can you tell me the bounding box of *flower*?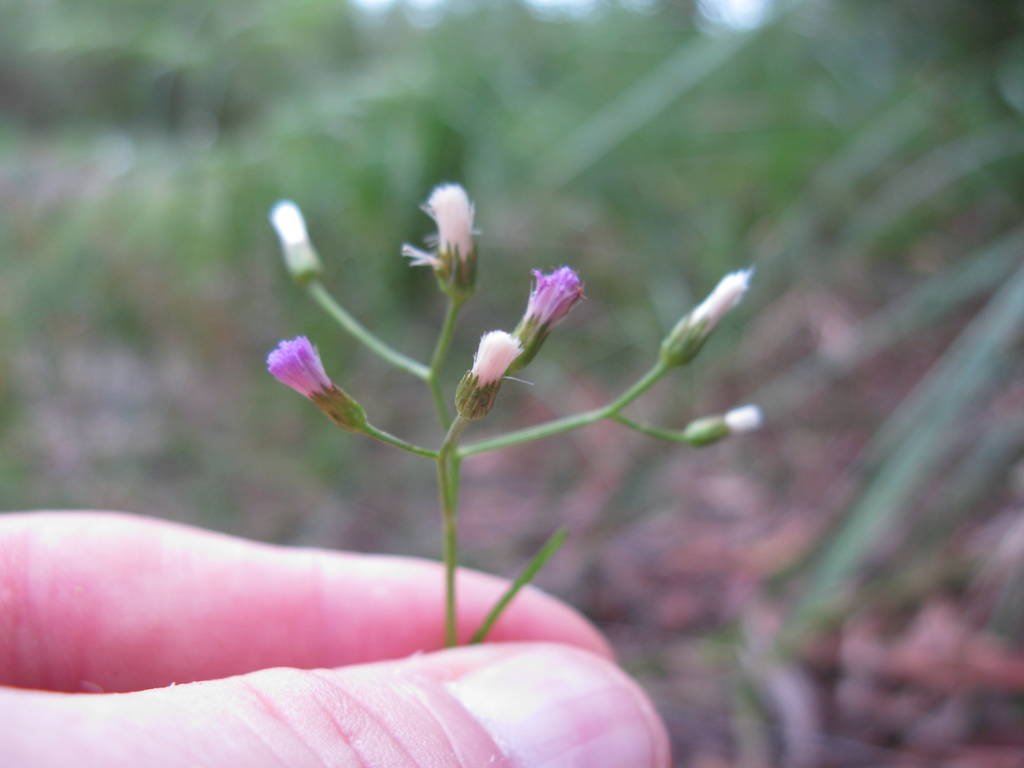
<box>268,200,324,282</box>.
